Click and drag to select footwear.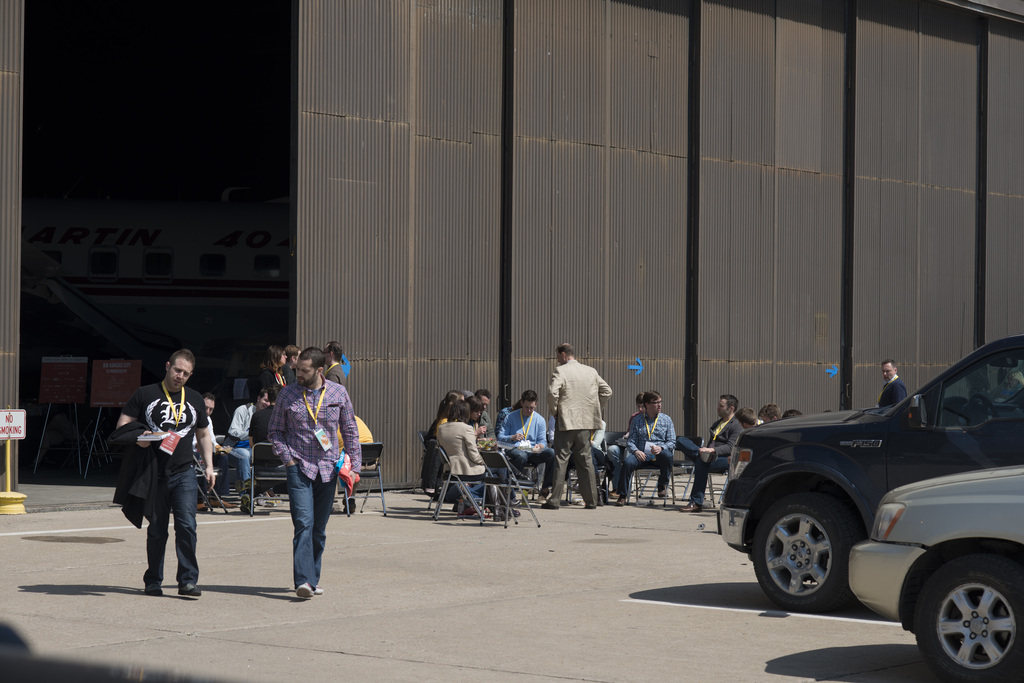
Selection: (x1=176, y1=584, x2=200, y2=600).
